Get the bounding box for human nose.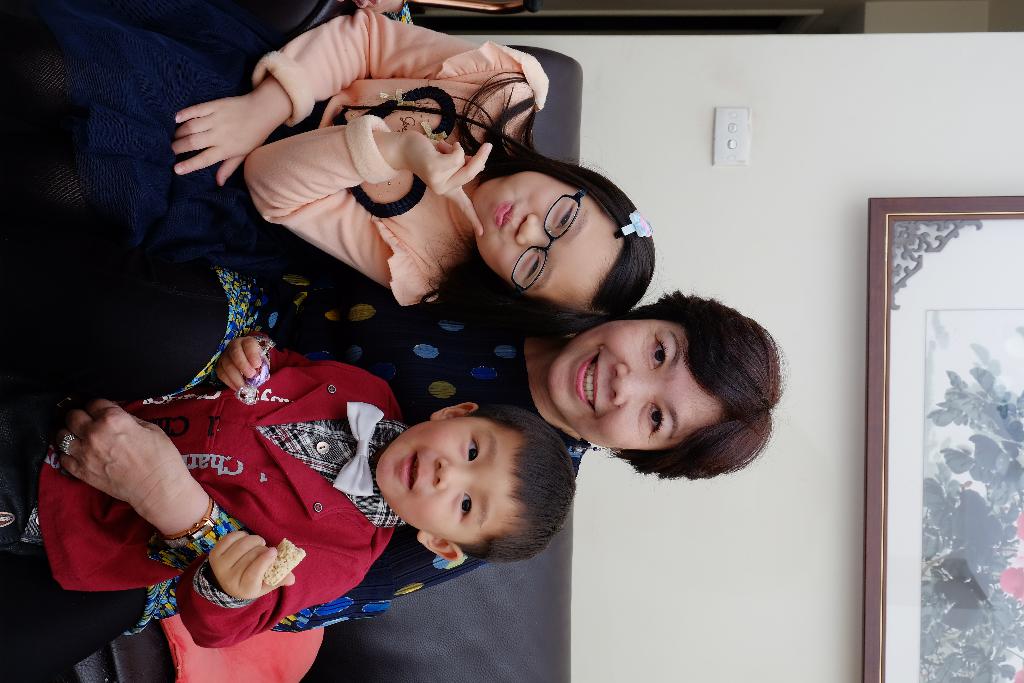
crop(611, 363, 661, 406).
